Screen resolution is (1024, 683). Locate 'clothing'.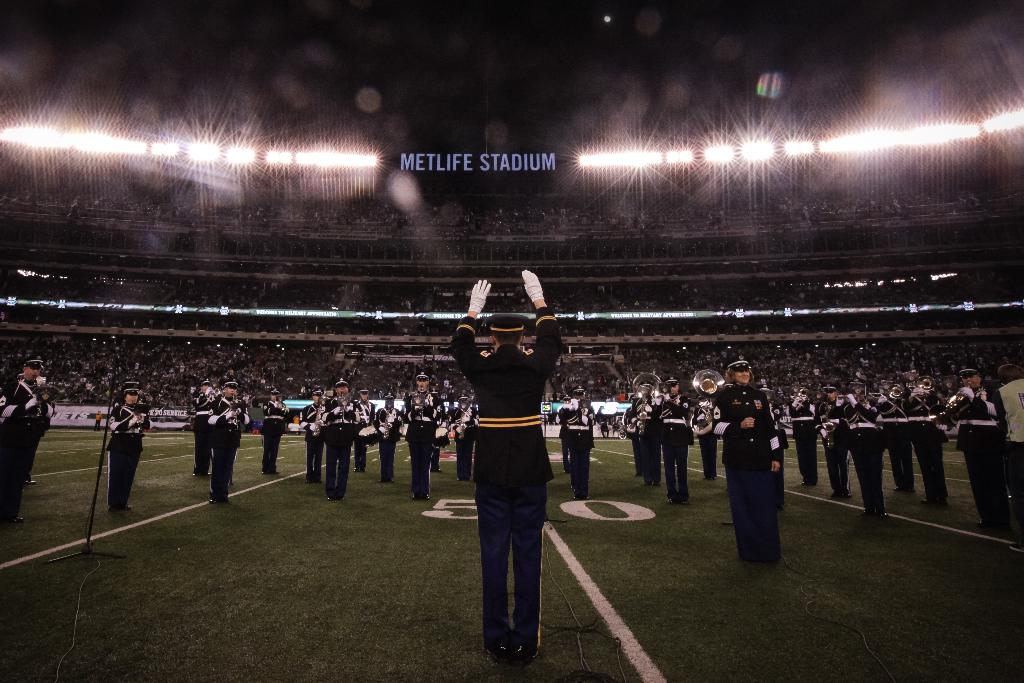
bbox=(108, 402, 151, 509).
